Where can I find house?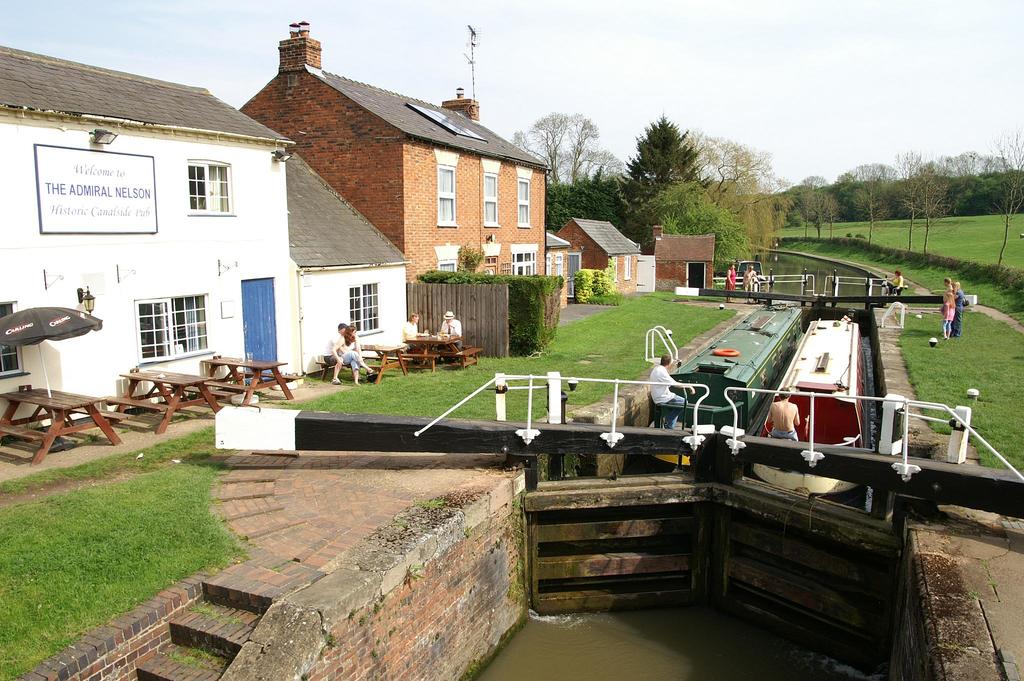
You can find it at 545, 228, 579, 310.
